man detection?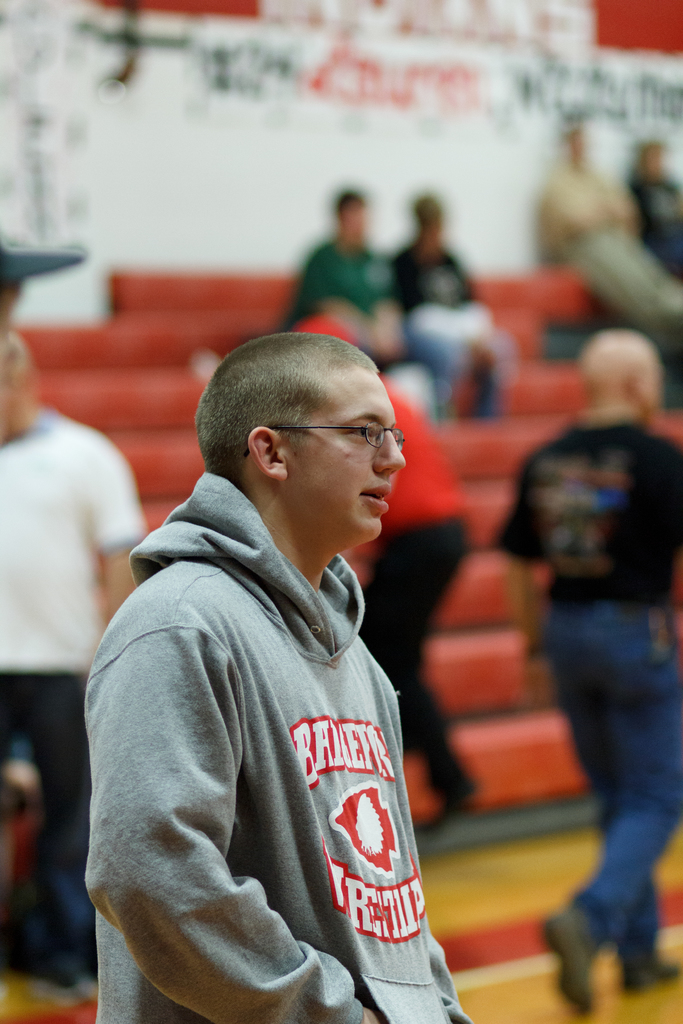
288:189:448:419
